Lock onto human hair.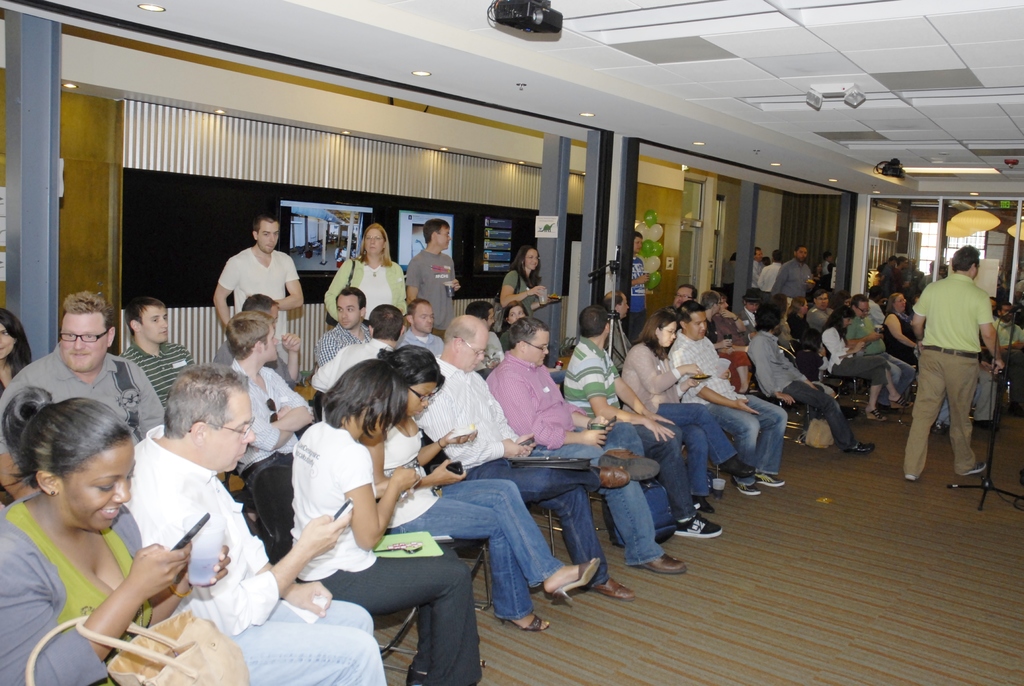
Locked: box(630, 311, 678, 365).
